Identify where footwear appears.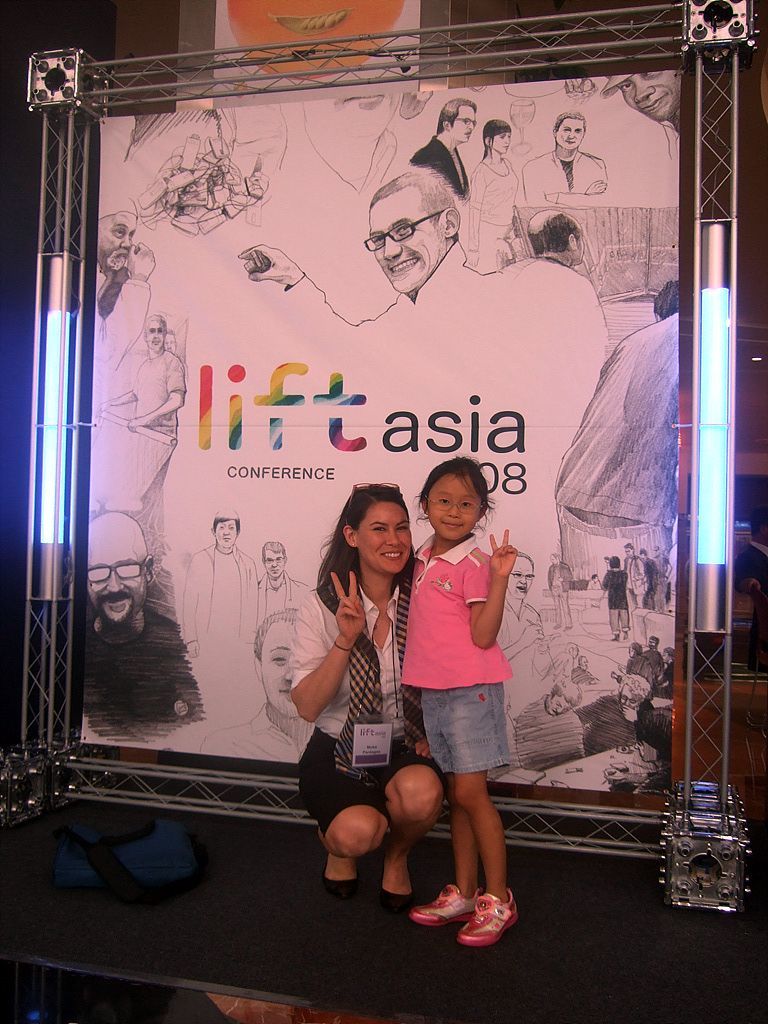
Appears at [456,884,520,946].
